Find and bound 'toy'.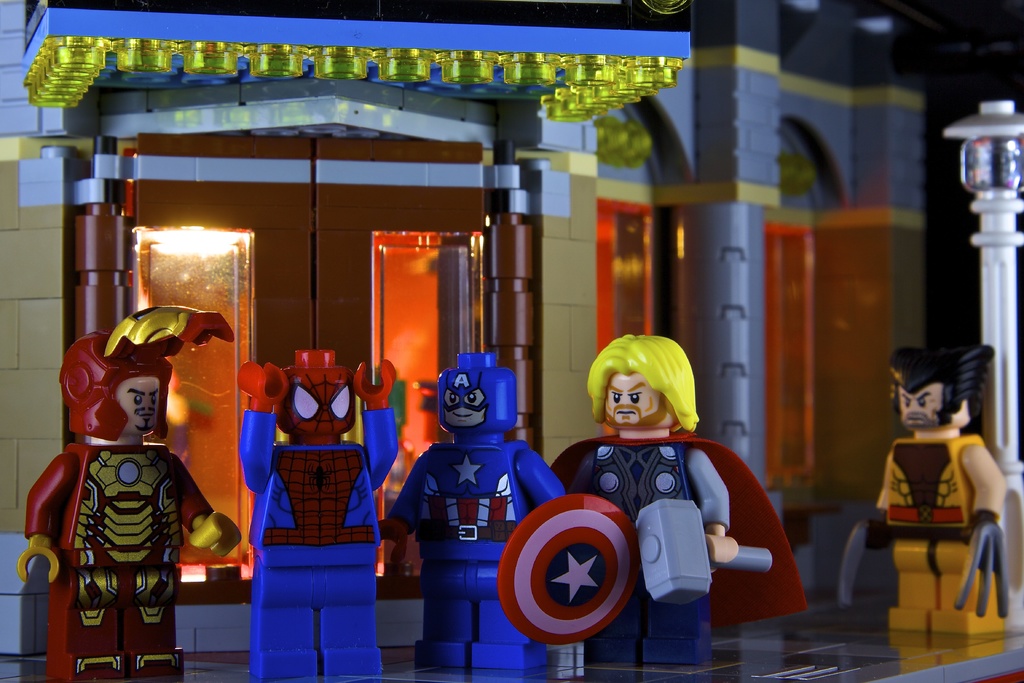
Bound: (542, 338, 801, 678).
